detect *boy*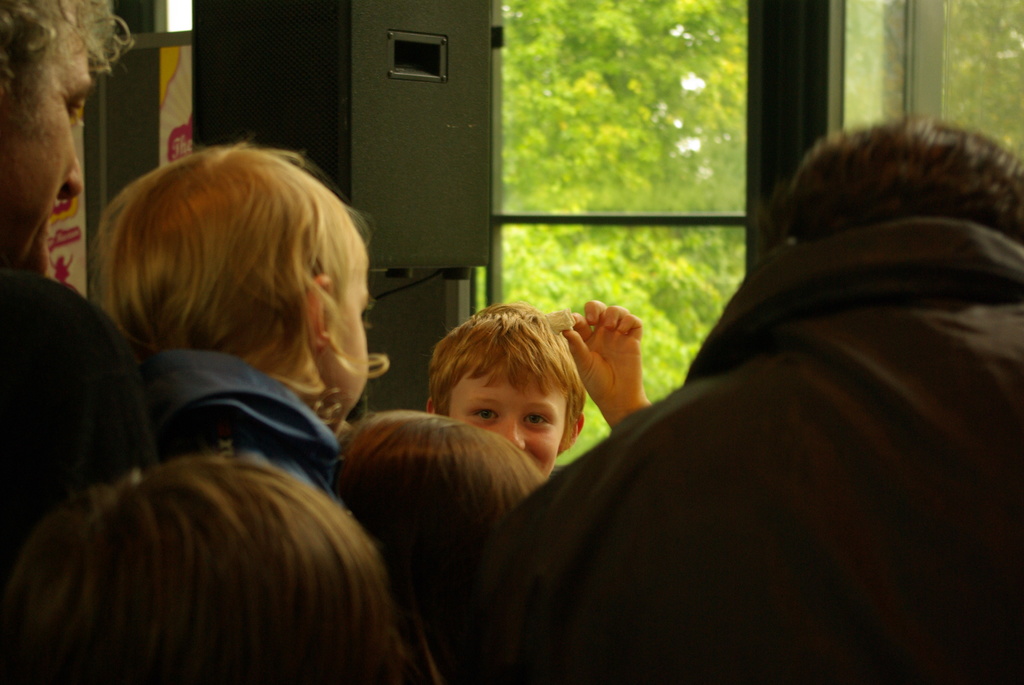
(397,306,621,494)
